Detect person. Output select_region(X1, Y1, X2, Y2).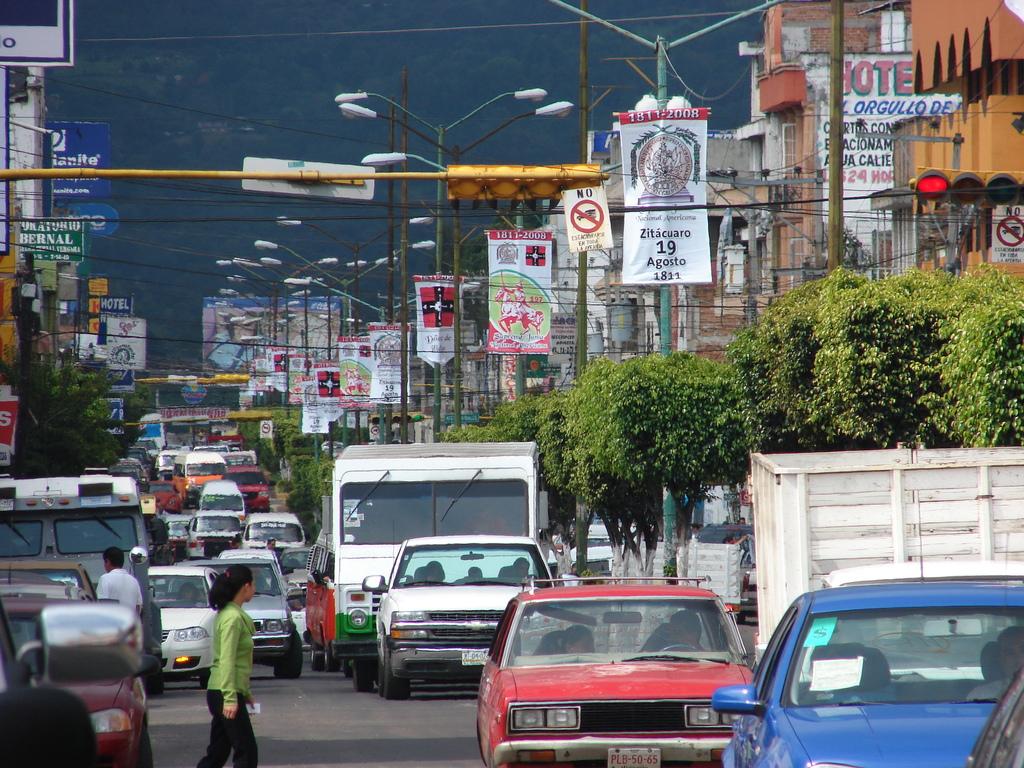
select_region(196, 560, 265, 767).
